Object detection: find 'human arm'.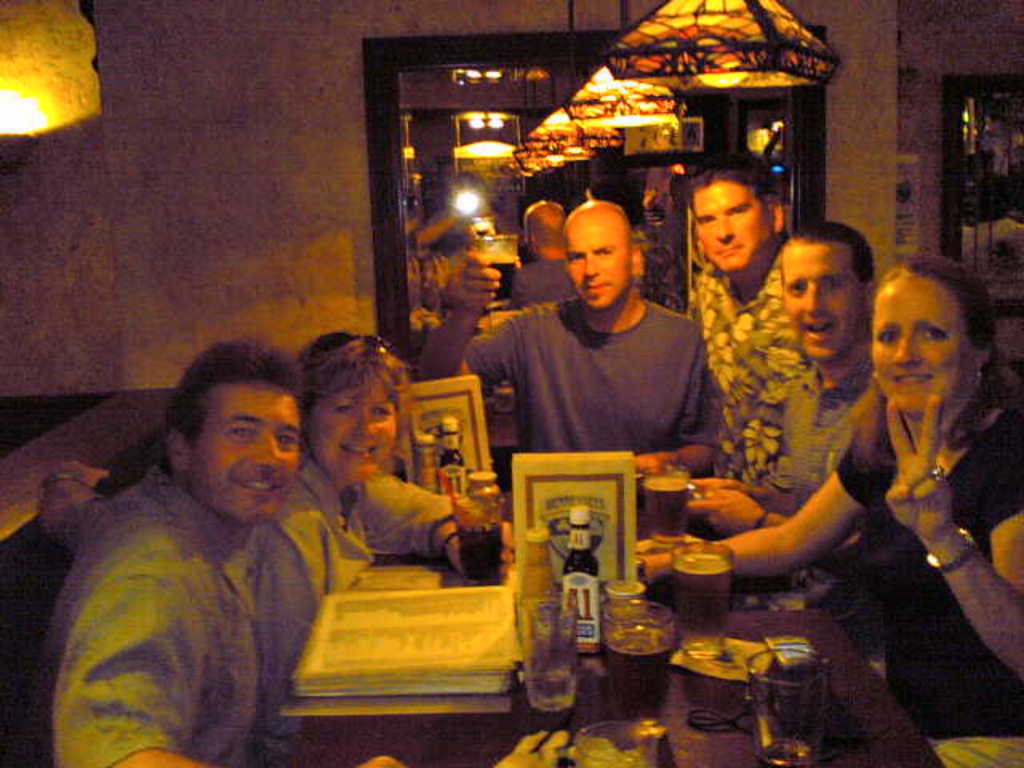
691/445/794/518.
